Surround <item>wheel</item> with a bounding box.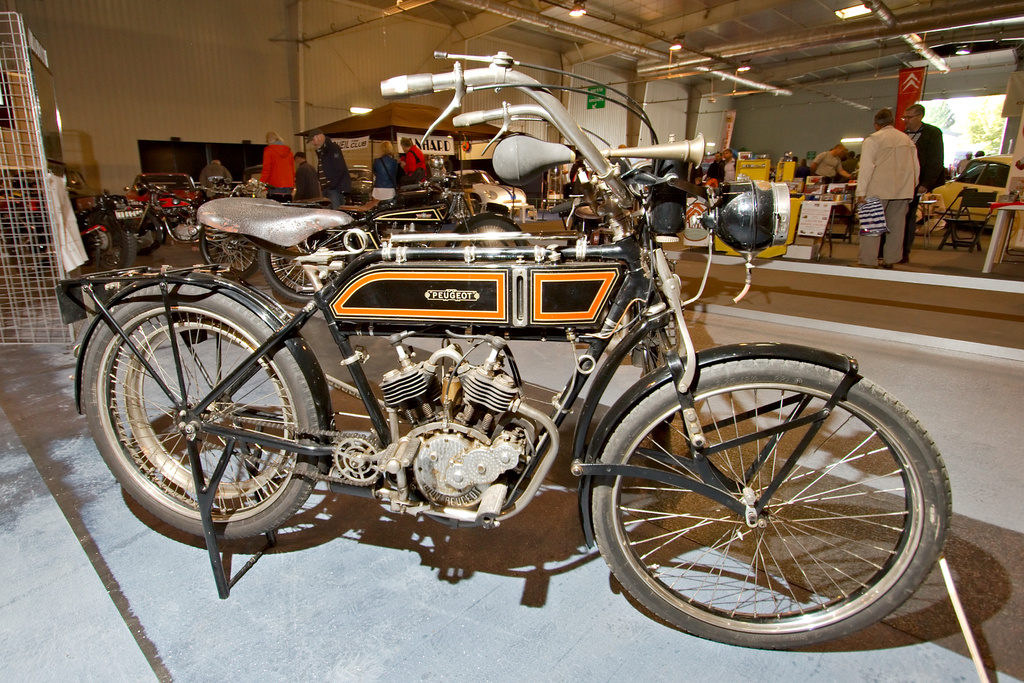
x1=81, y1=281, x2=325, y2=537.
